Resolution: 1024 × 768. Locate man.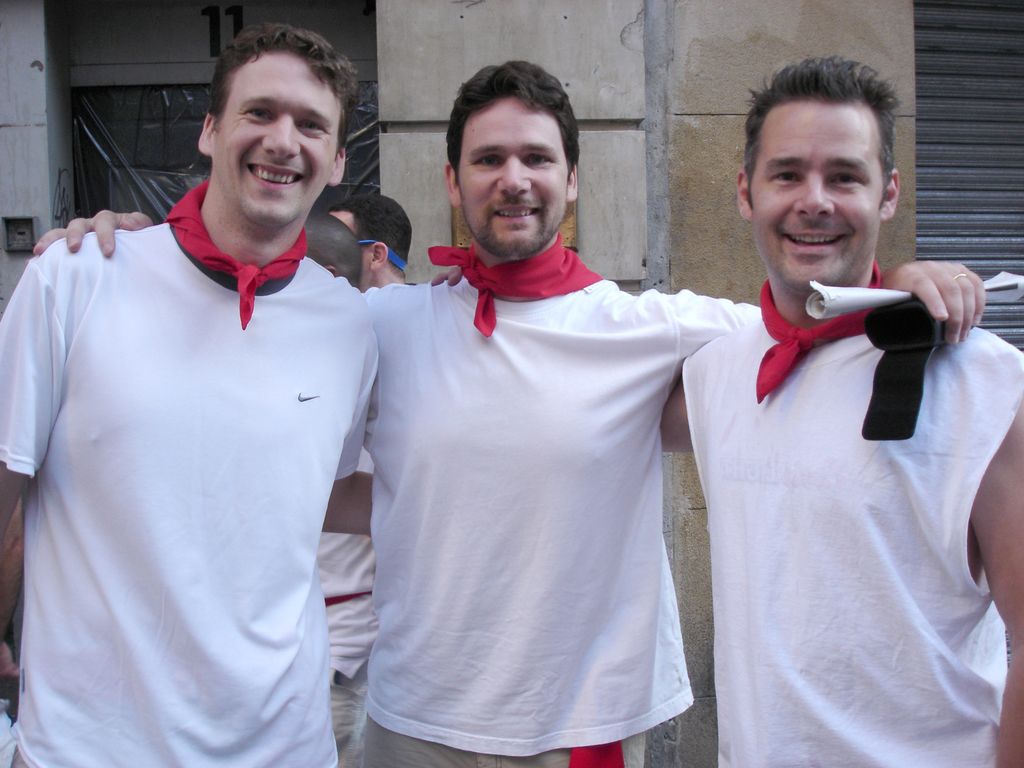
24:53:984:767.
